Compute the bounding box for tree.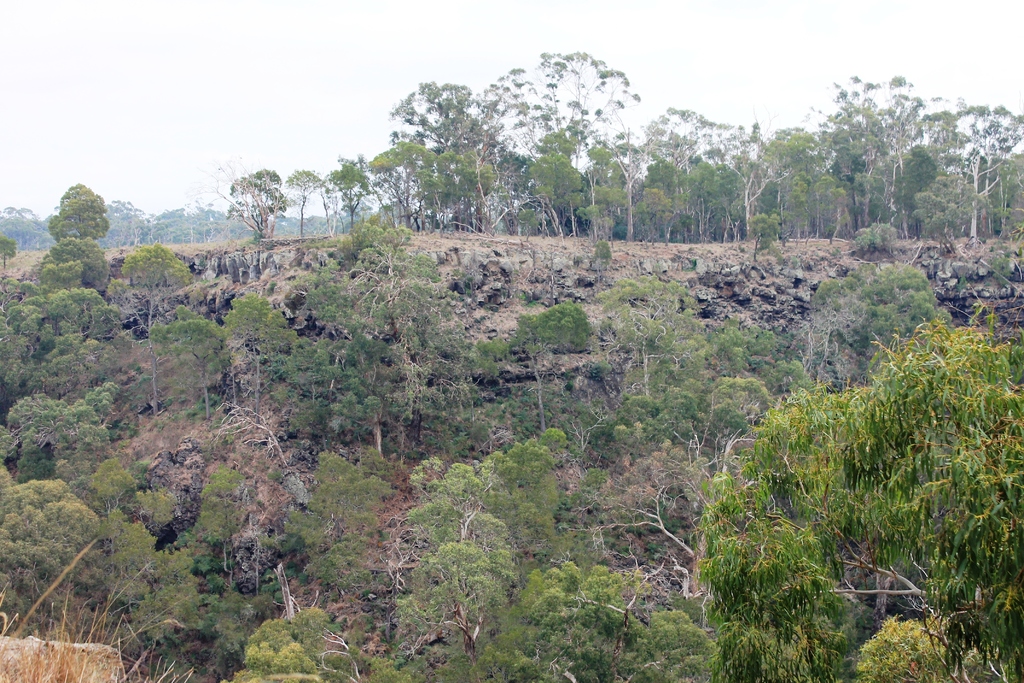
<box>206,152,290,240</box>.
